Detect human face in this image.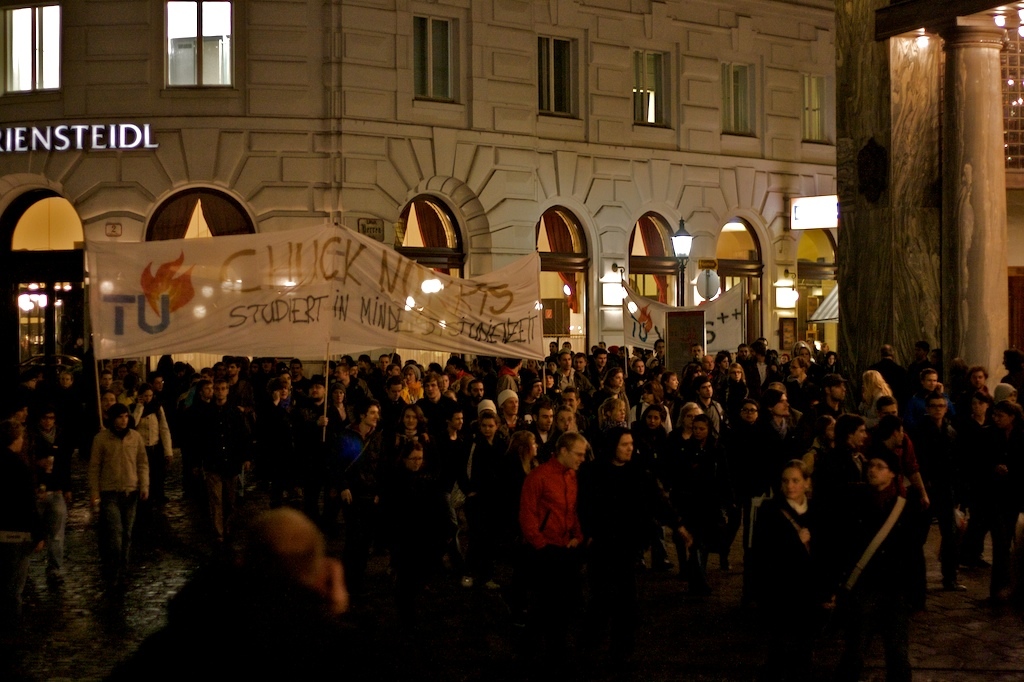
Detection: bbox=(871, 455, 892, 483).
